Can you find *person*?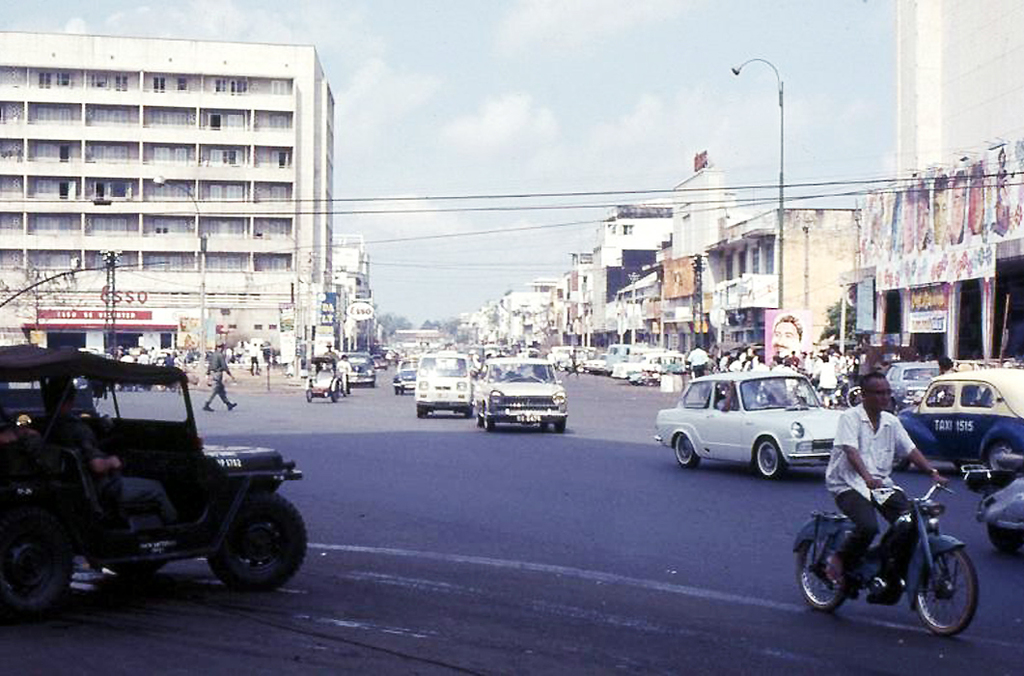
Yes, bounding box: detection(814, 416, 956, 635).
